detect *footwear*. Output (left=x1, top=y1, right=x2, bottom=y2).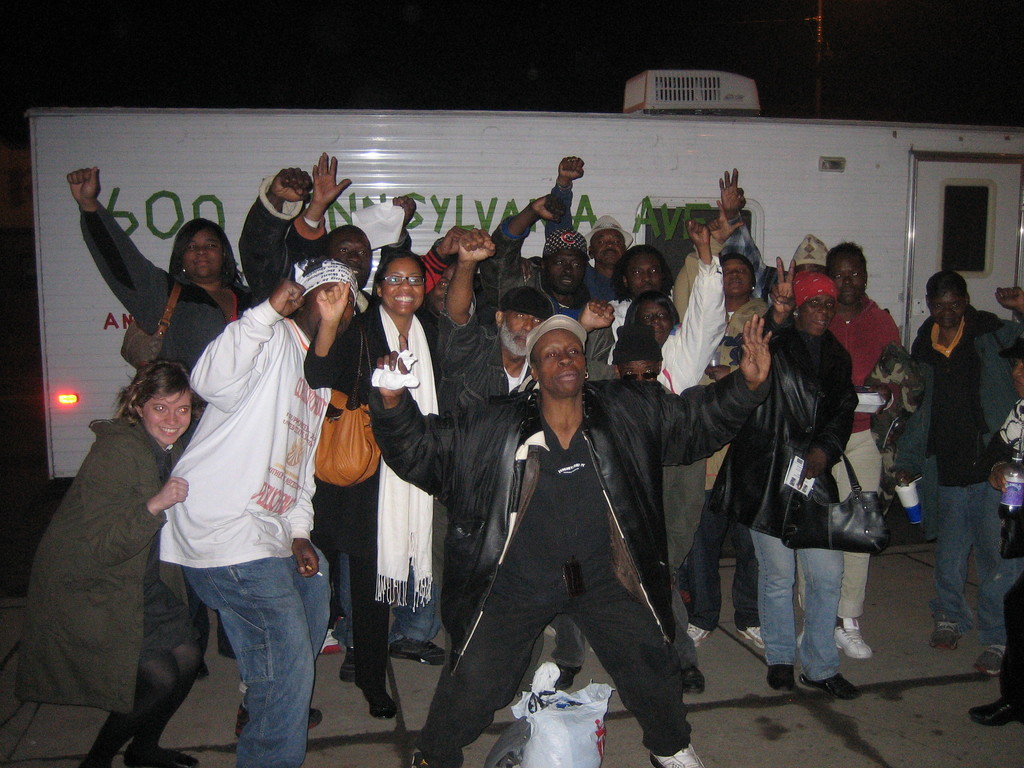
(left=796, top=673, right=863, bottom=700).
